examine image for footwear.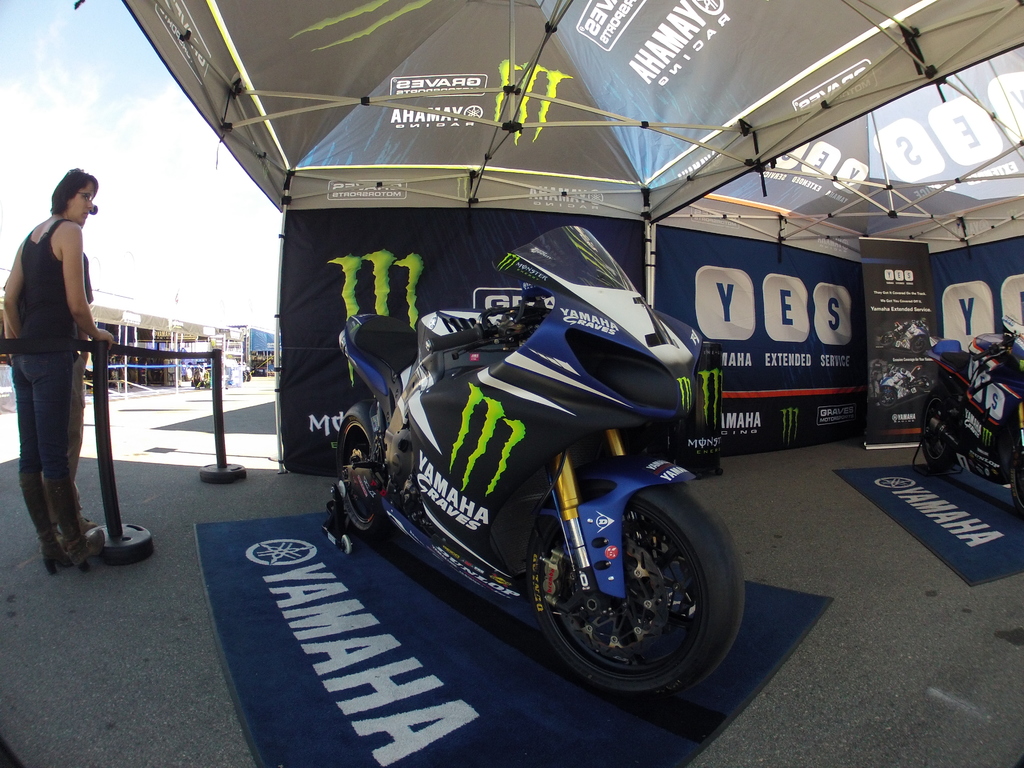
Examination result: crop(39, 545, 72, 580).
